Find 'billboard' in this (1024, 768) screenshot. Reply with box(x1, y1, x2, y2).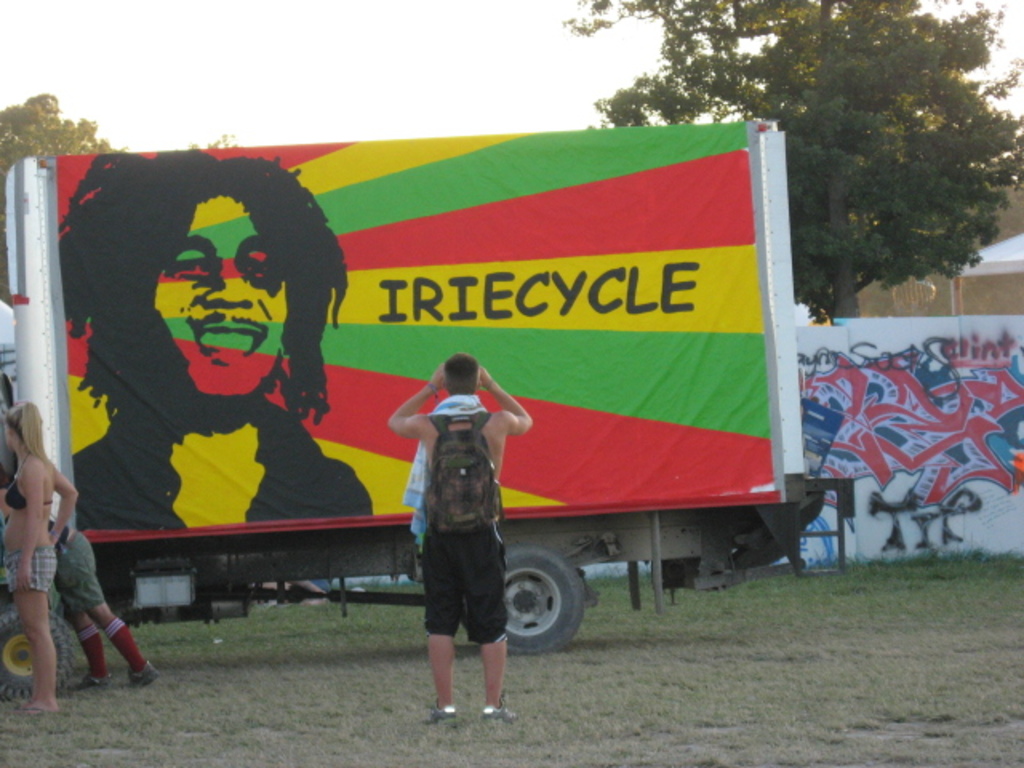
box(66, 128, 784, 542).
